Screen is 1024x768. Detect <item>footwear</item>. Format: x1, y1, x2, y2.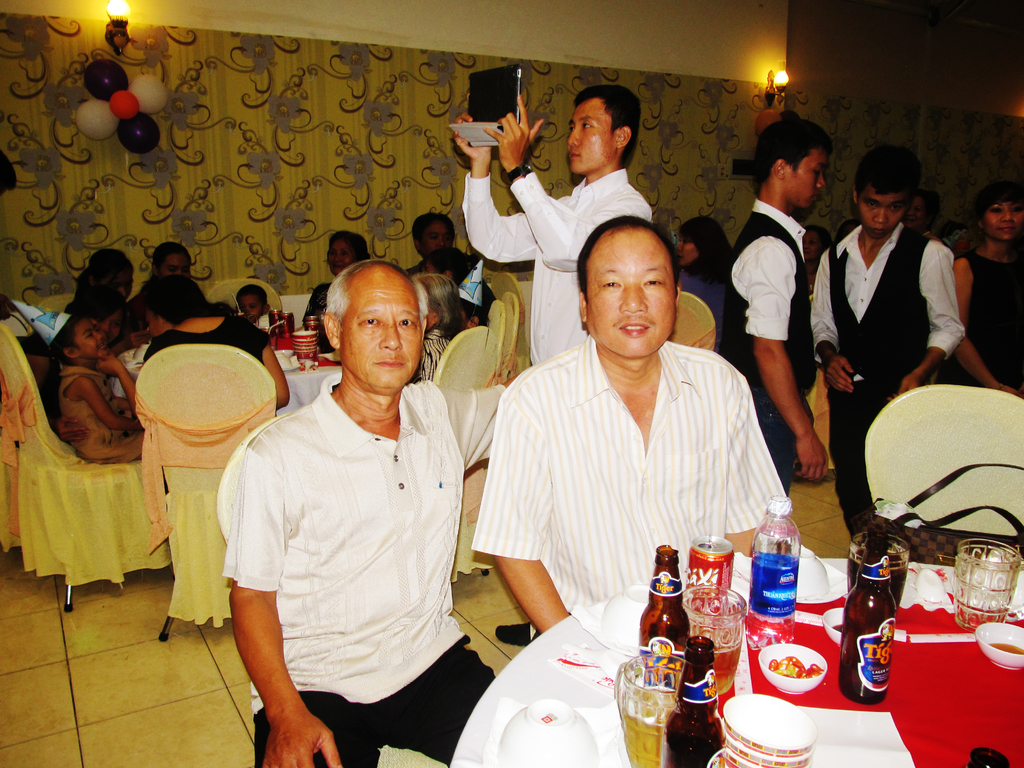
496, 618, 536, 648.
